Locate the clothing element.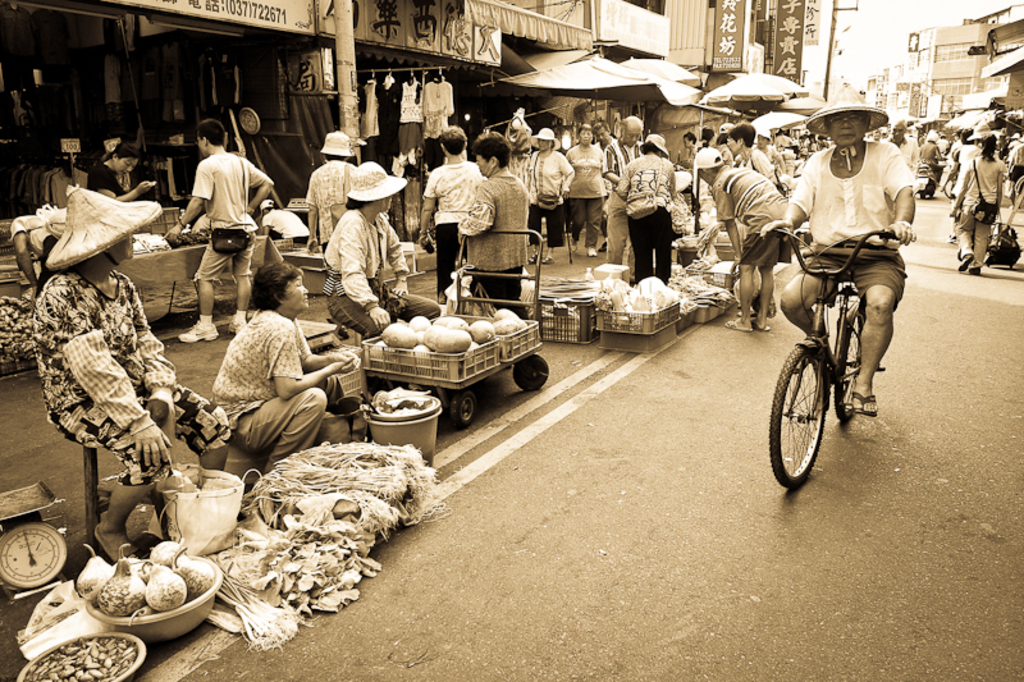
Element bbox: bbox=(954, 147, 998, 265).
